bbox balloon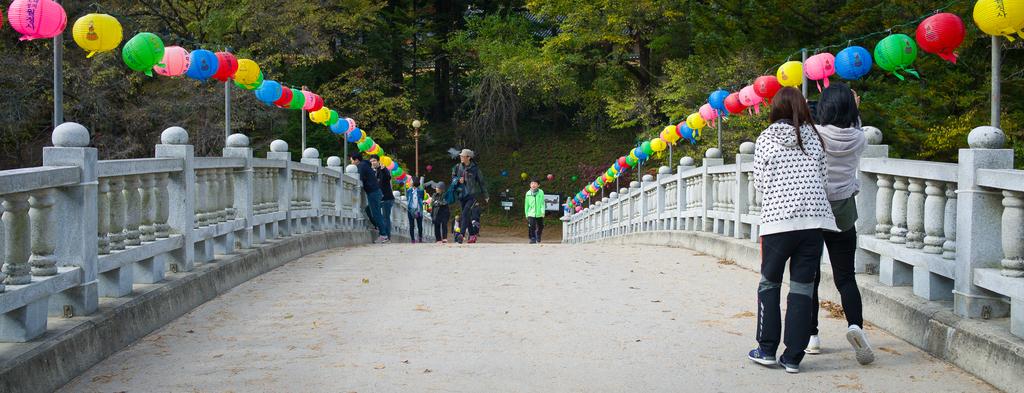
pyautogui.locateOnScreen(680, 119, 700, 147)
